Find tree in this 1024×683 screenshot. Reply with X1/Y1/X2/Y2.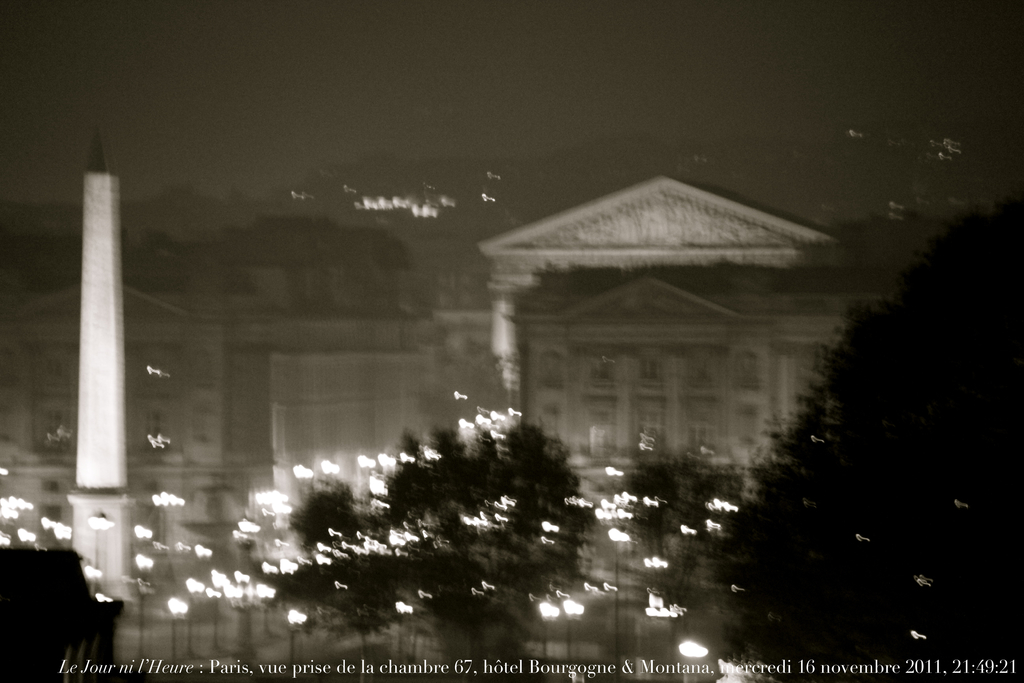
264/422/593/682.
